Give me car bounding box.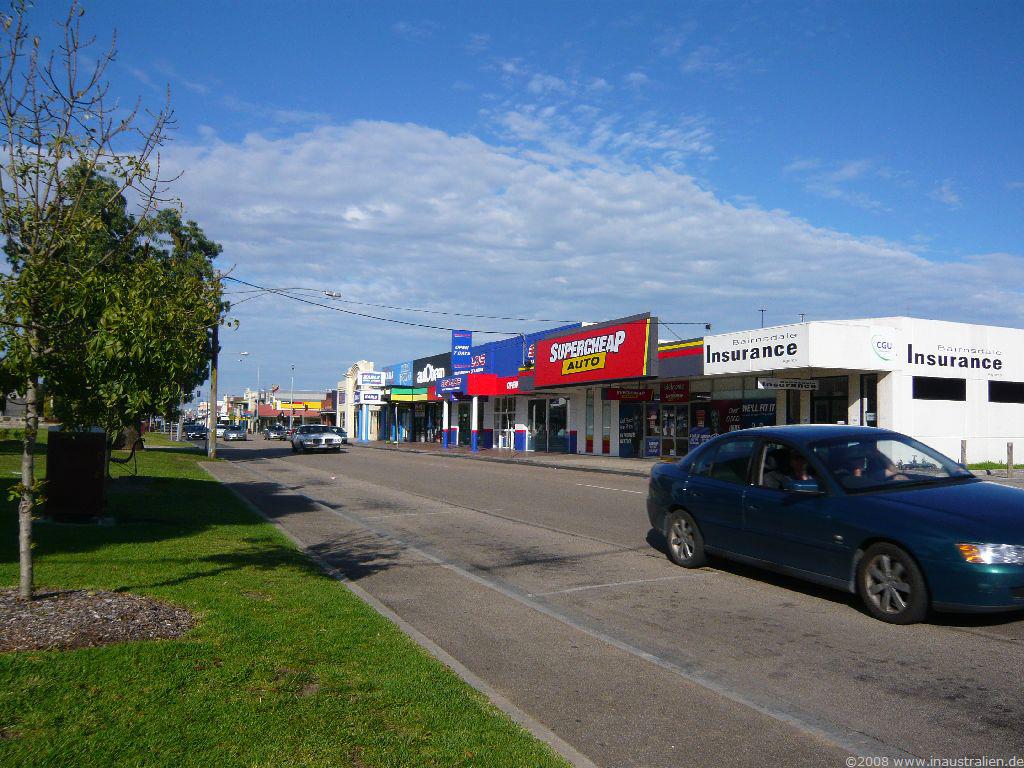
<box>262,422,291,443</box>.
